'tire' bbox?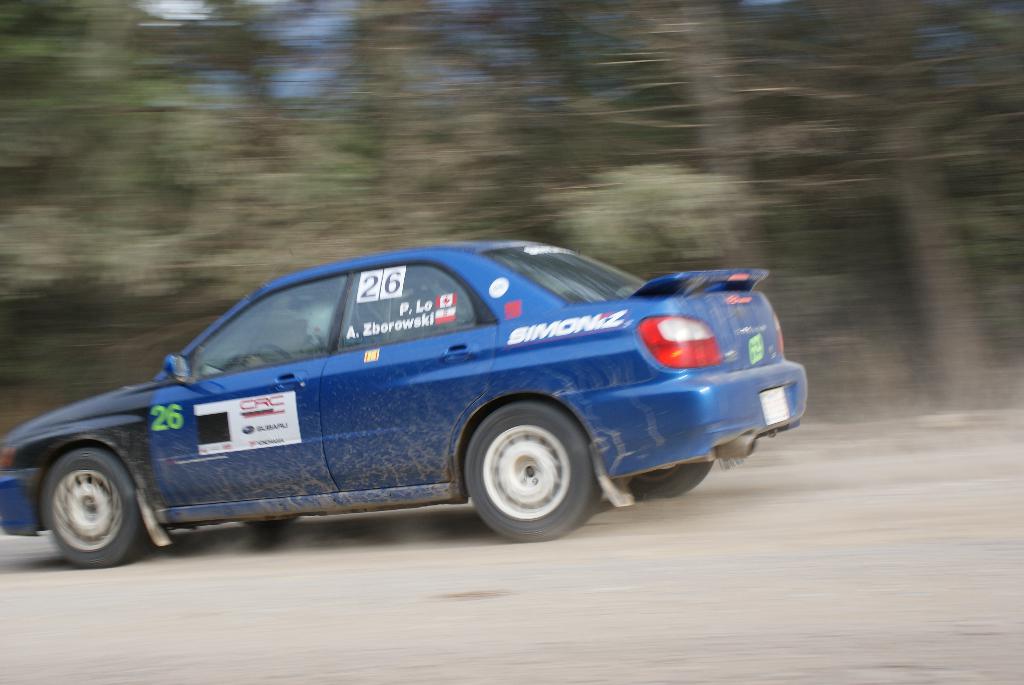
[465, 405, 602, 543]
